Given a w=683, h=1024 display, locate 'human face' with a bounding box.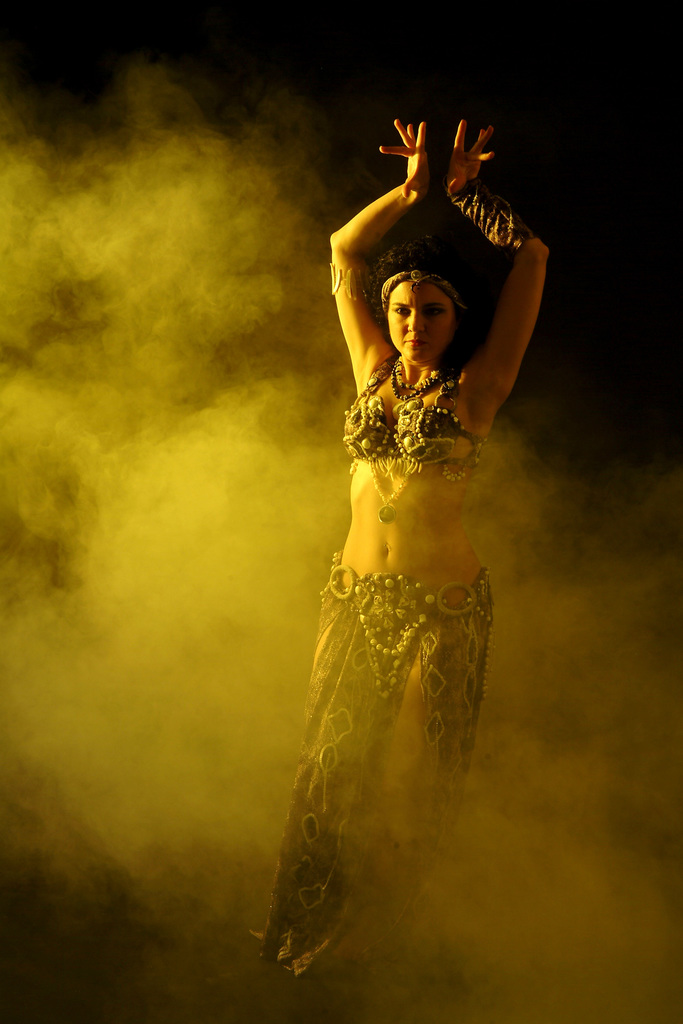
Located: pyautogui.locateOnScreen(386, 284, 452, 358).
